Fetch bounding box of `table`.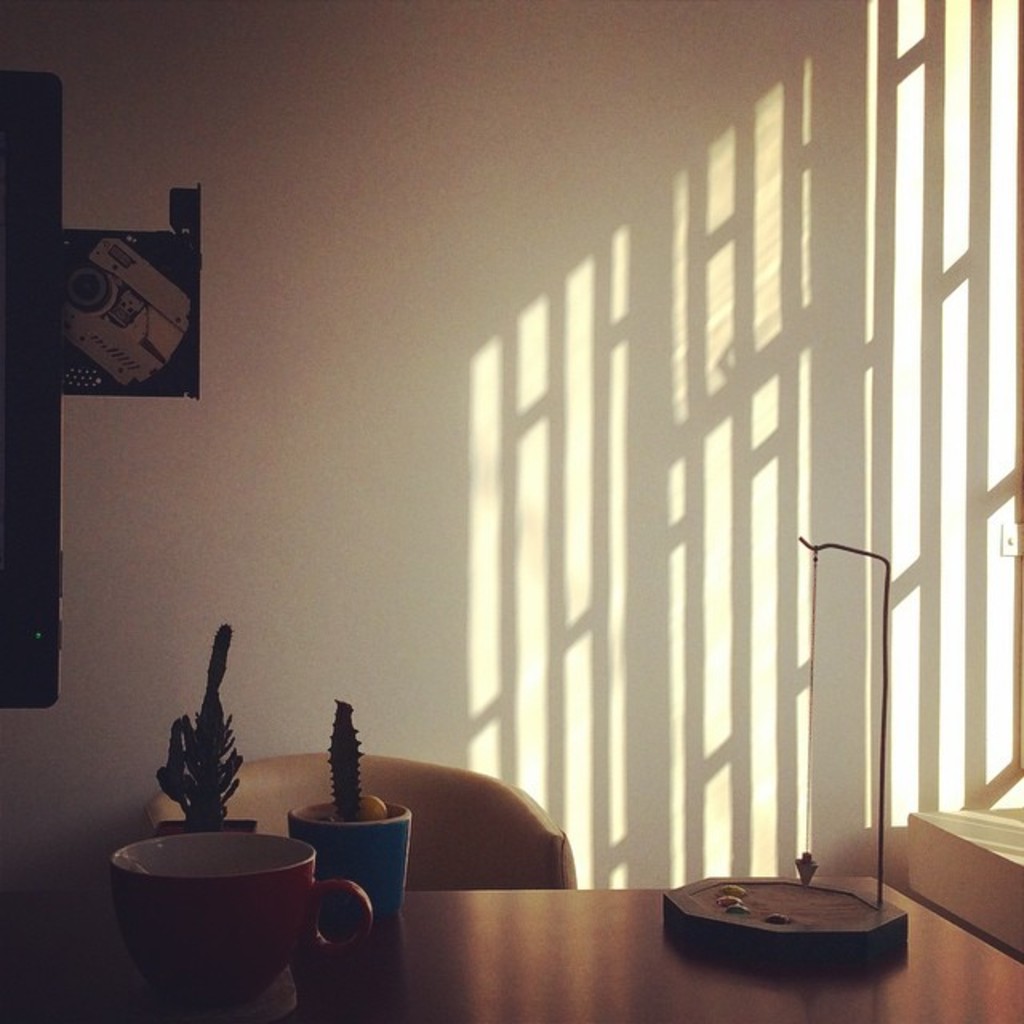
Bbox: bbox=[3, 867, 1022, 1022].
